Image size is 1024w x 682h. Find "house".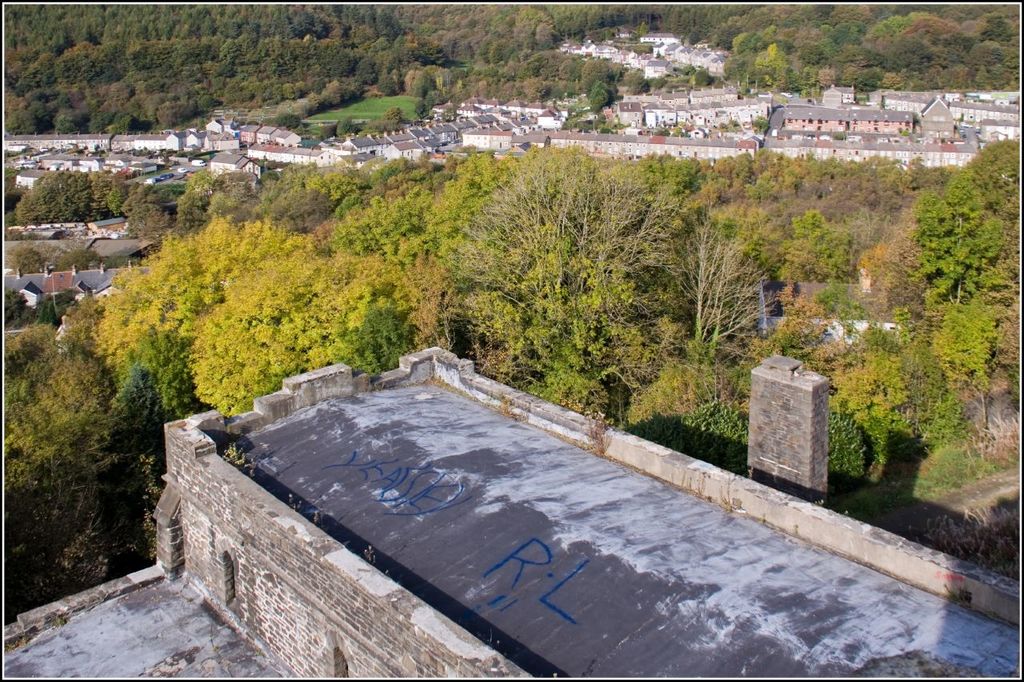
(646, 100, 679, 134).
